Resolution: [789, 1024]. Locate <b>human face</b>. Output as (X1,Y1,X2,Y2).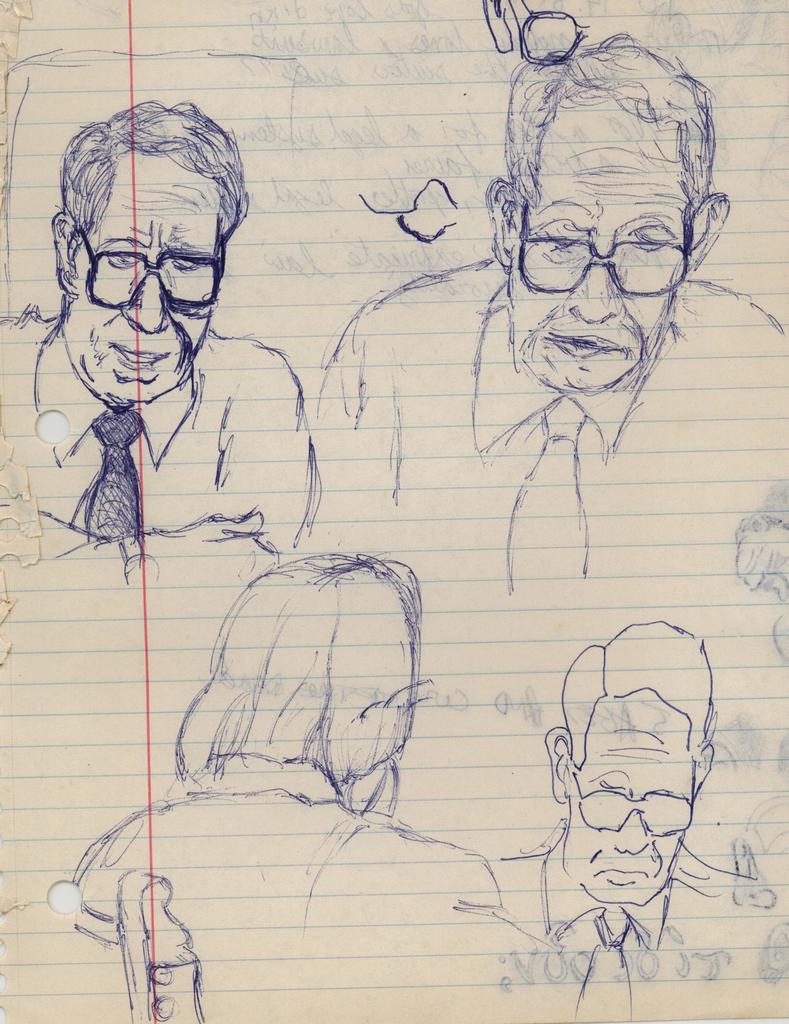
(77,181,222,405).
